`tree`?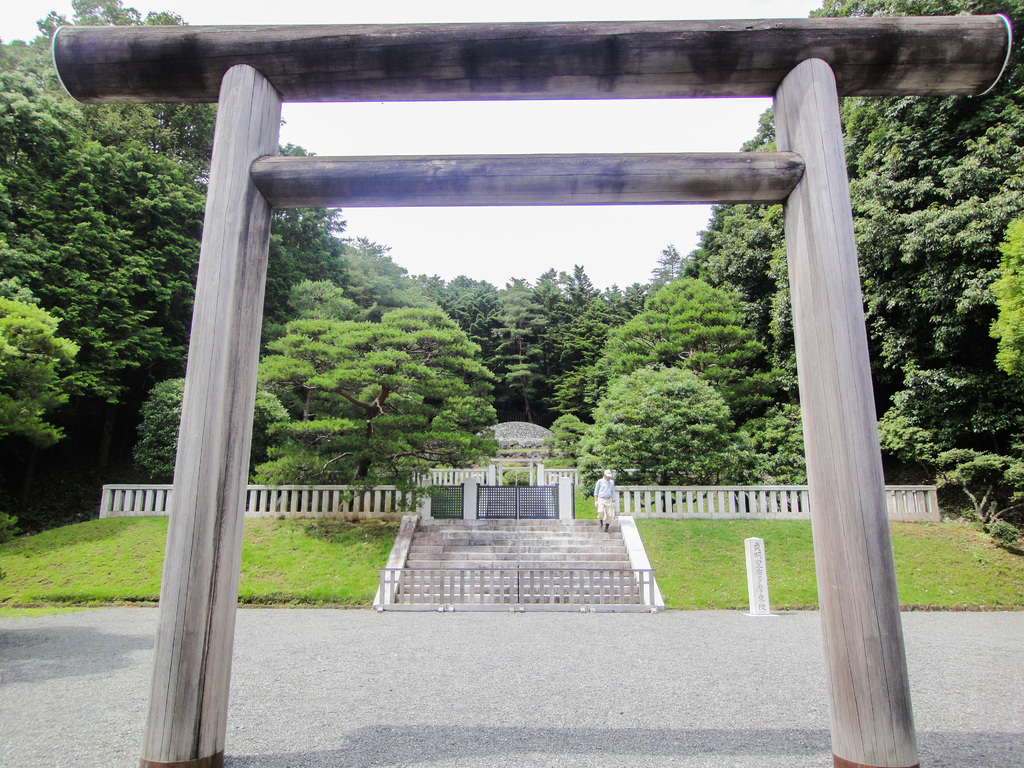
select_region(422, 263, 660, 465)
